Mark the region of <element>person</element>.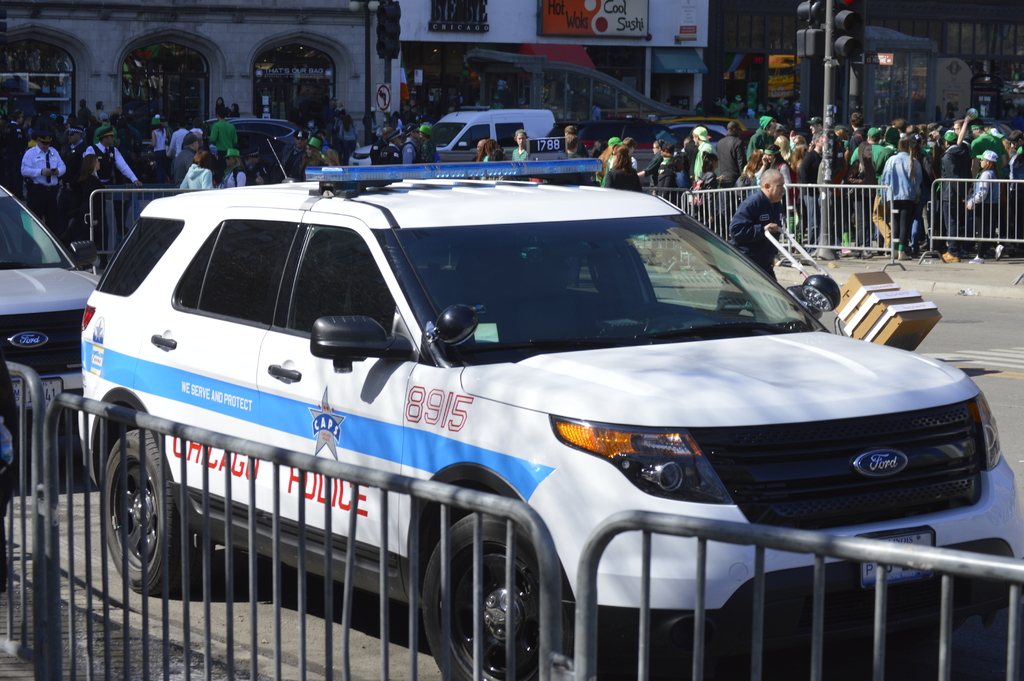
Region: bbox(186, 111, 206, 143).
